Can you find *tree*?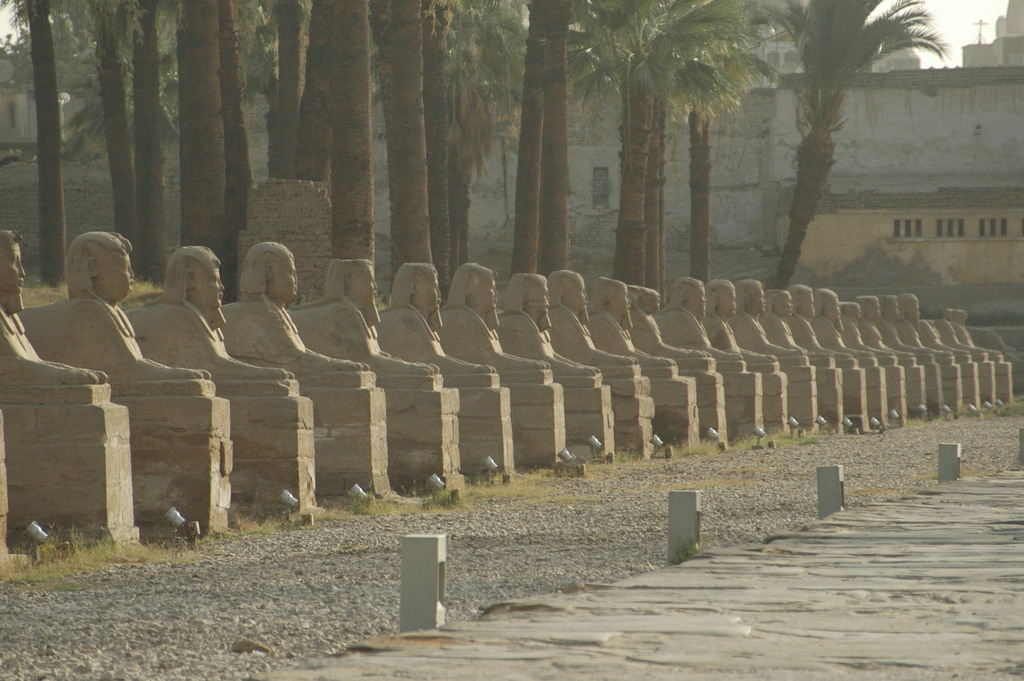
Yes, bounding box: bbox=[763, 4, 925, 250].
